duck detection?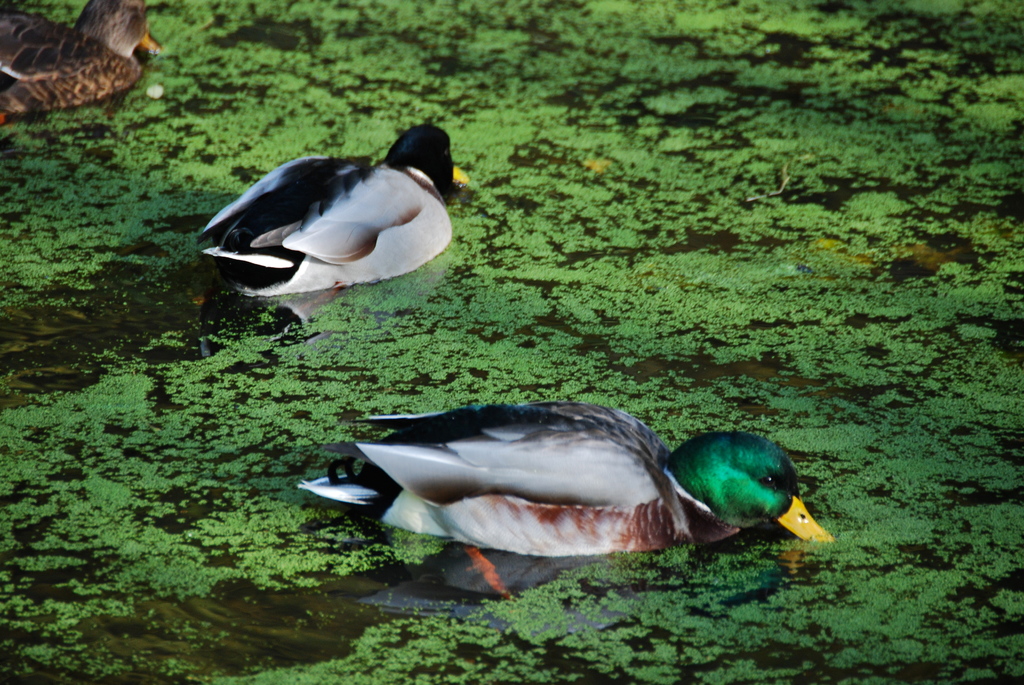
{"x1": 188, "y1": 111, "x2": 468, "y2": 329}
